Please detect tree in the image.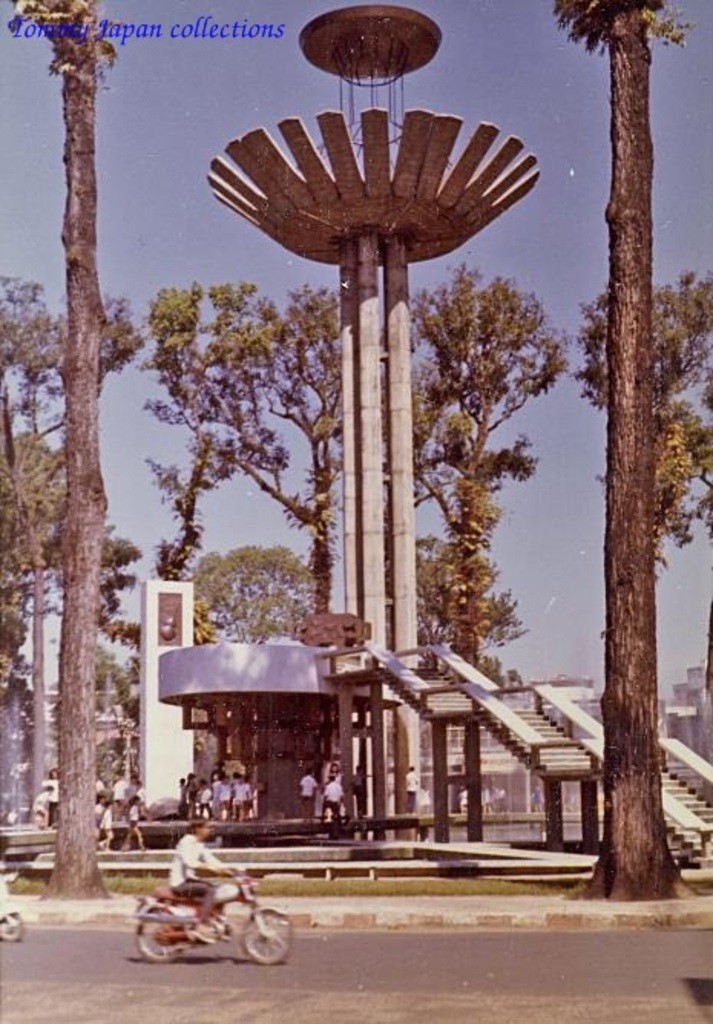
crop(198, 550, 319, 636).
